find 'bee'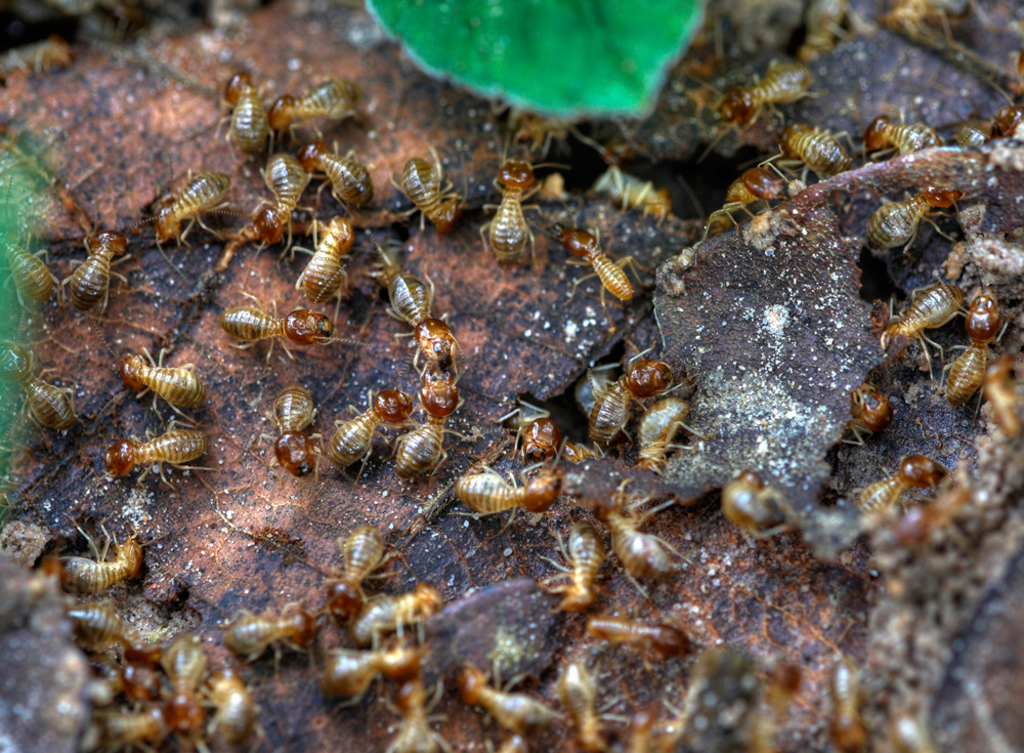
298,138,371,217
